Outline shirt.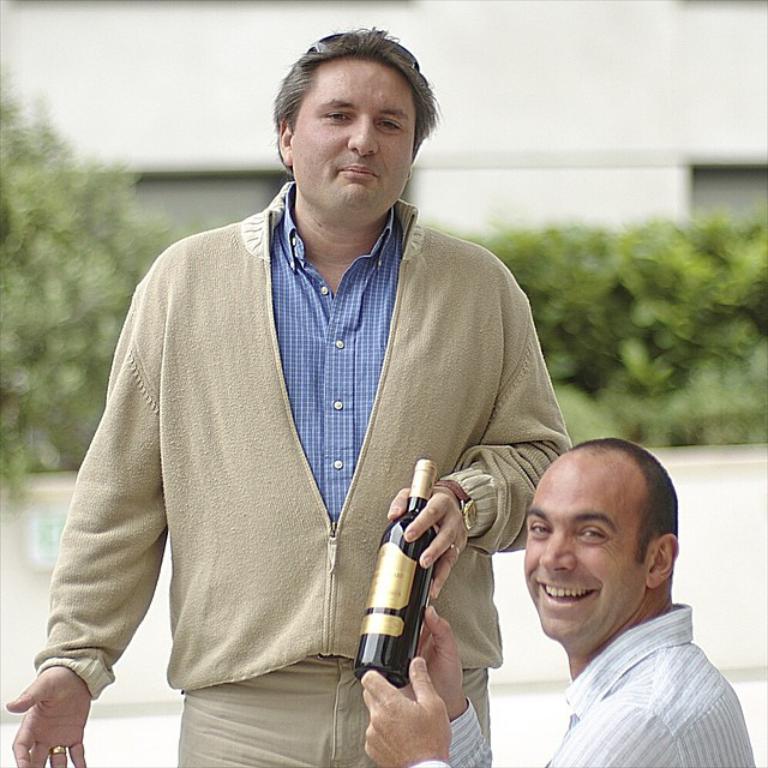
Outline: select_region(402, 599, 754, 767).
